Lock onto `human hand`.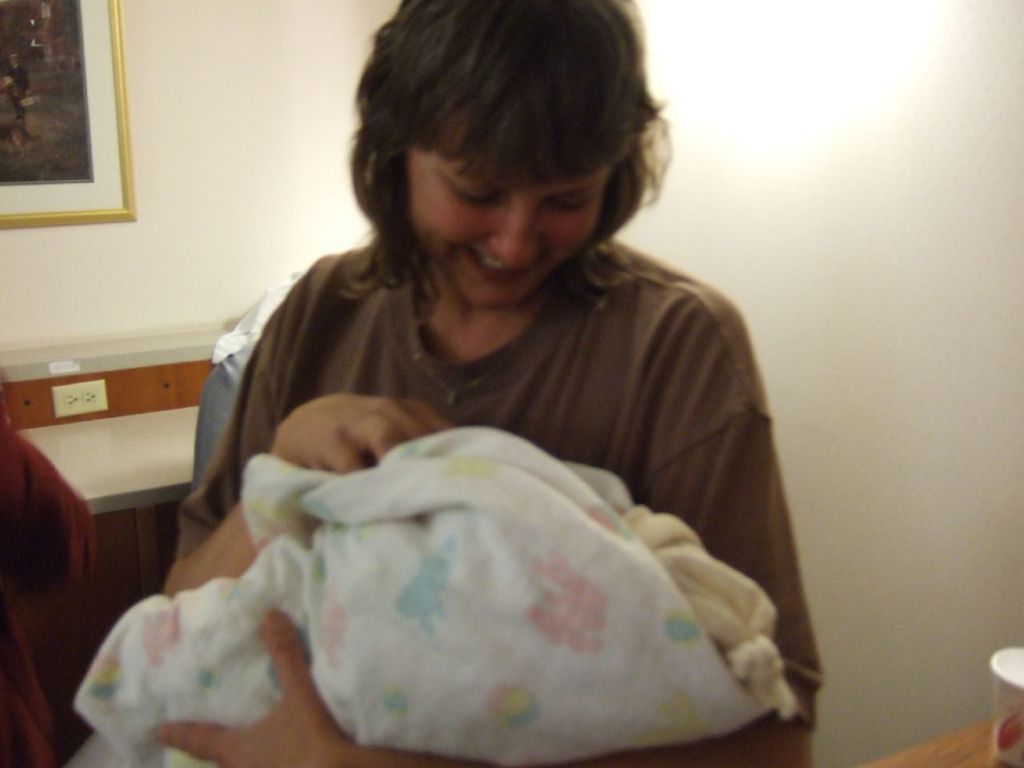
Locked: (x1=149, y1=608, x2=363, y2=767).
